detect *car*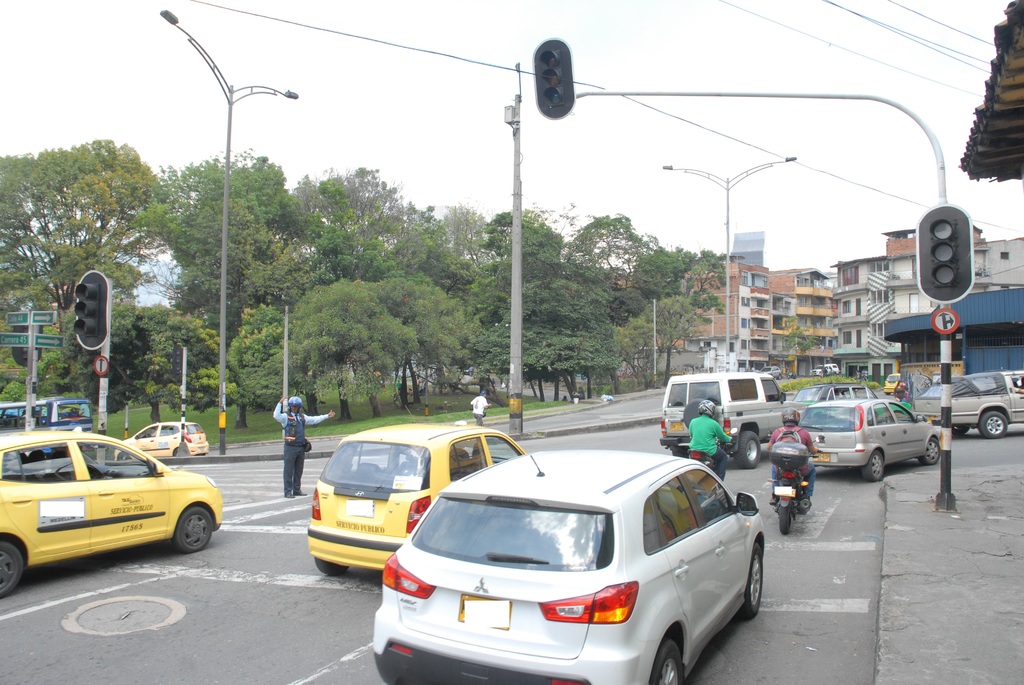
{"x1": 908, "y1": 363, "x2": 1023, "y2": 436}
